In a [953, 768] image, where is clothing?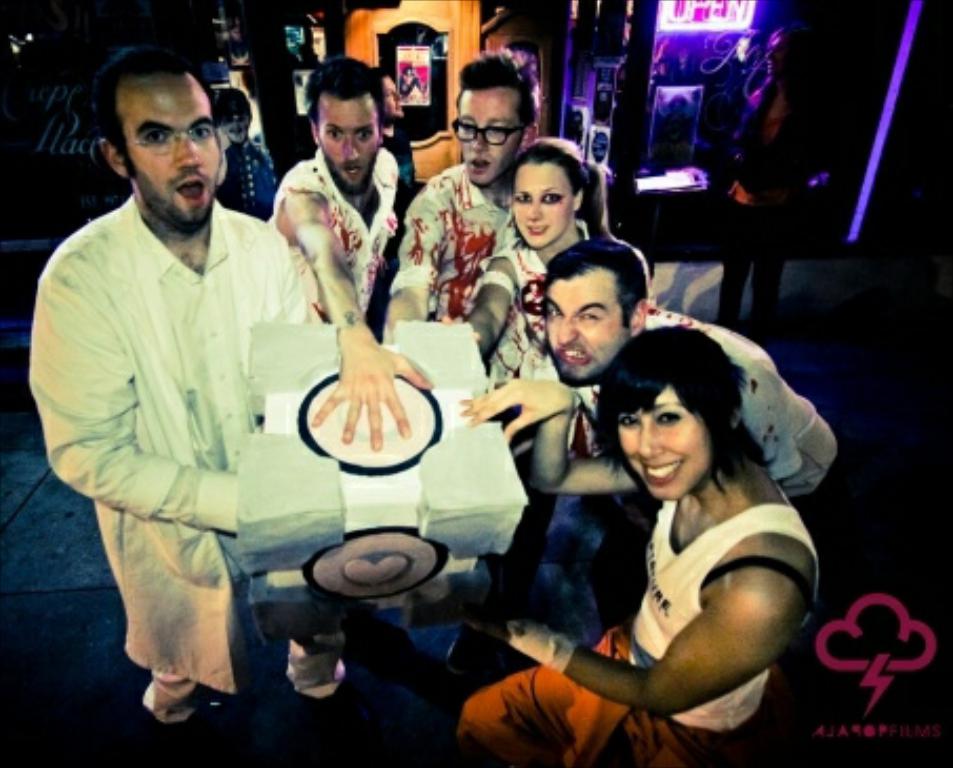
(36, 114, 341, 713).
